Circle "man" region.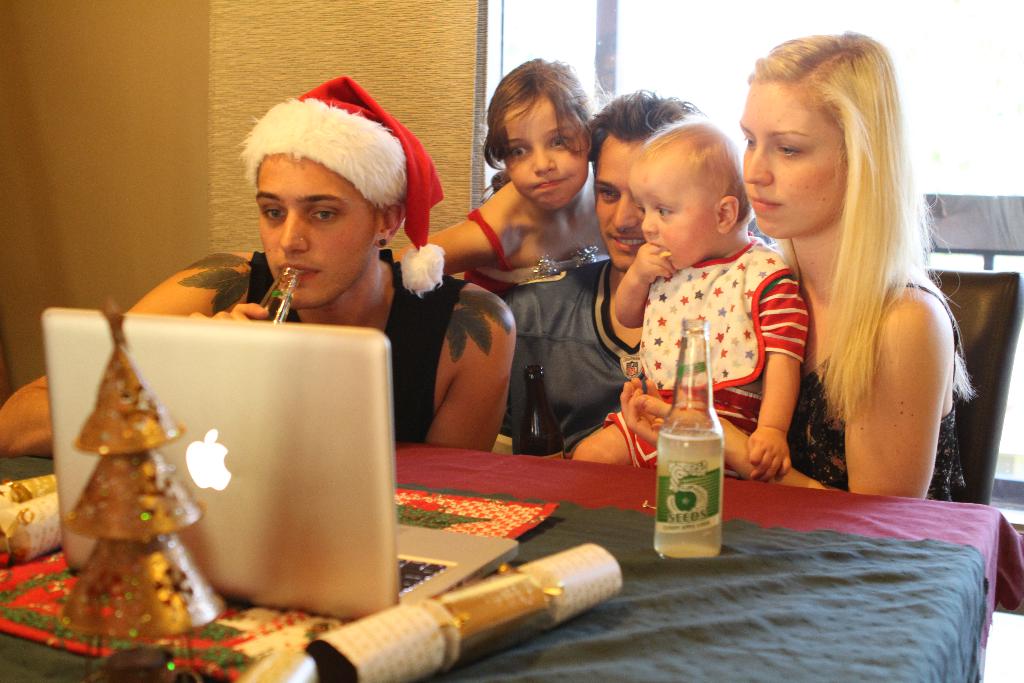
Region: <bbox>498, 89, 703, 459</bbox>.
